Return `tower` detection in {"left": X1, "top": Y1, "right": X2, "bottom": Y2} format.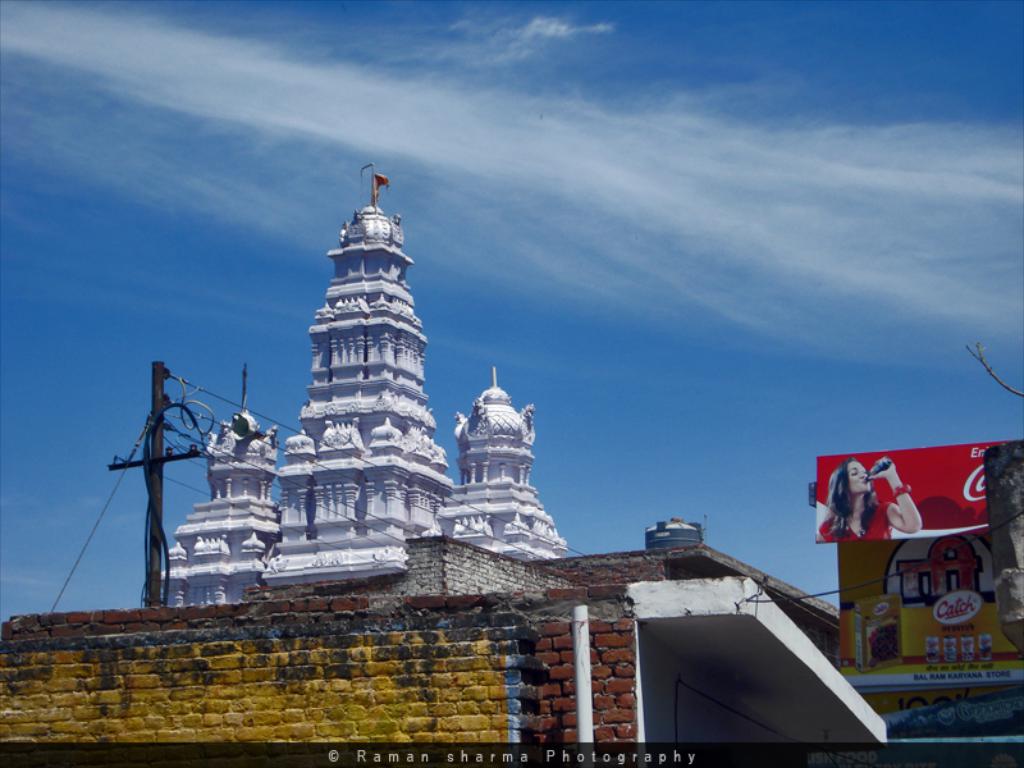
{"left": 434, "top": 367, "right": 566, "bottom": 566}.
